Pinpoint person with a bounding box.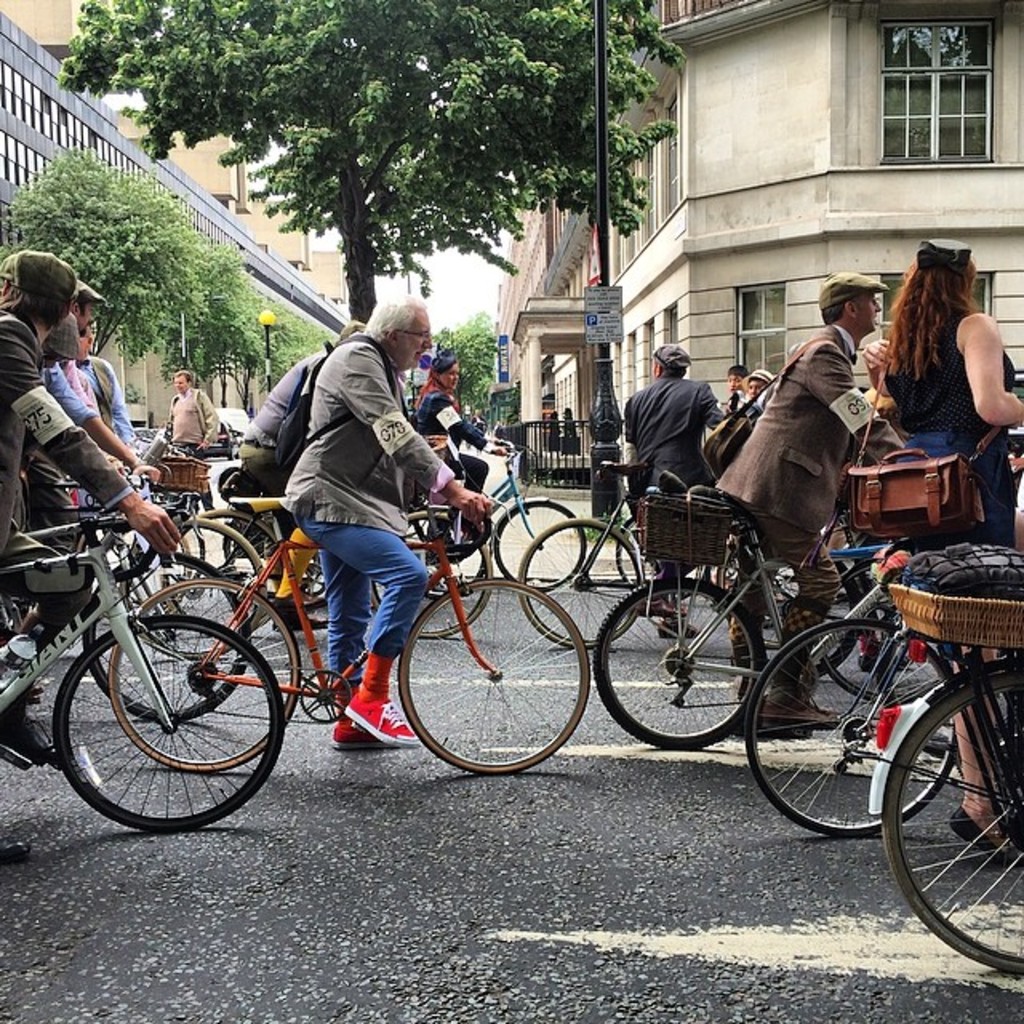
[x1=414, y1=354, x2=523, y2=568].
